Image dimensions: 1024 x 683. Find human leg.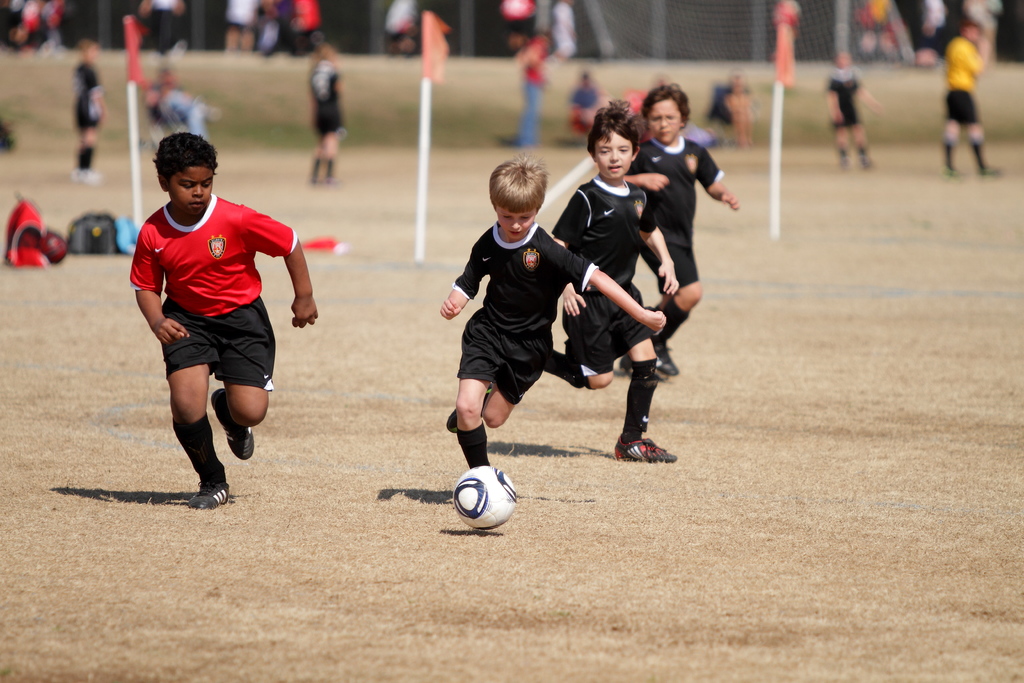
[left=517, top=86, right=537, bottom=147].
